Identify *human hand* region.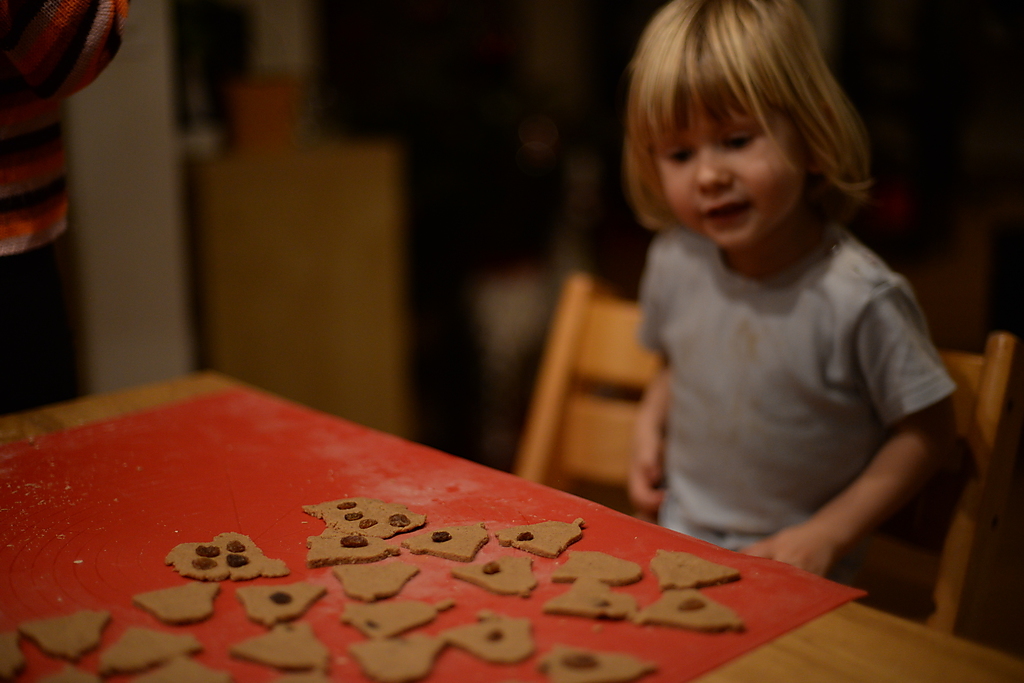
Region: bbox=(741, 527, 833, 577).
